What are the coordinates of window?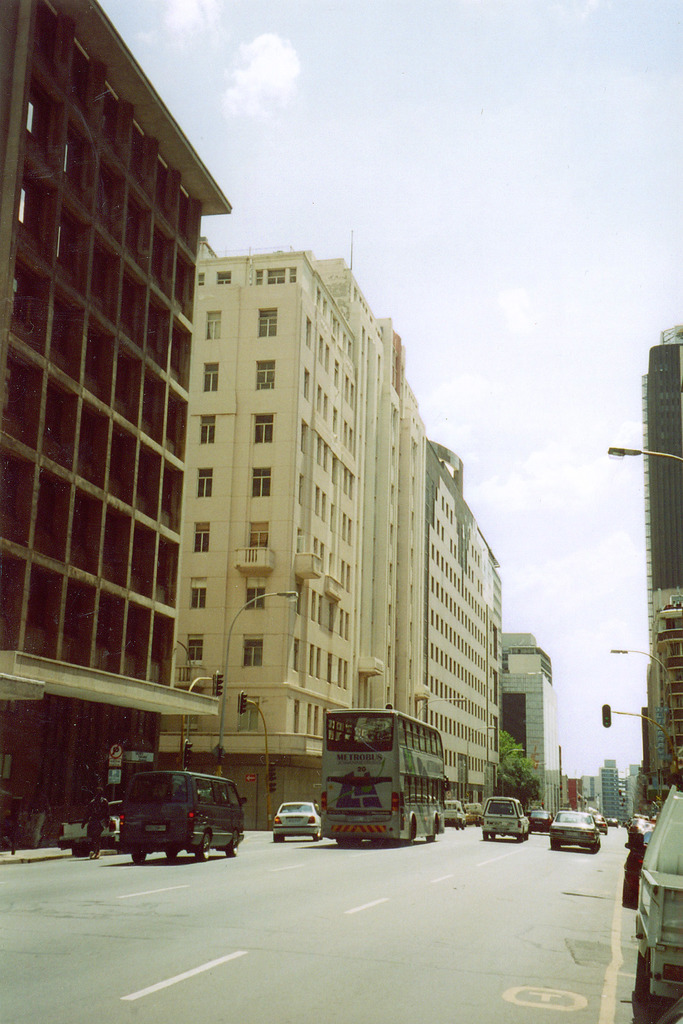
l=245, t=575, r=266, b=610.
